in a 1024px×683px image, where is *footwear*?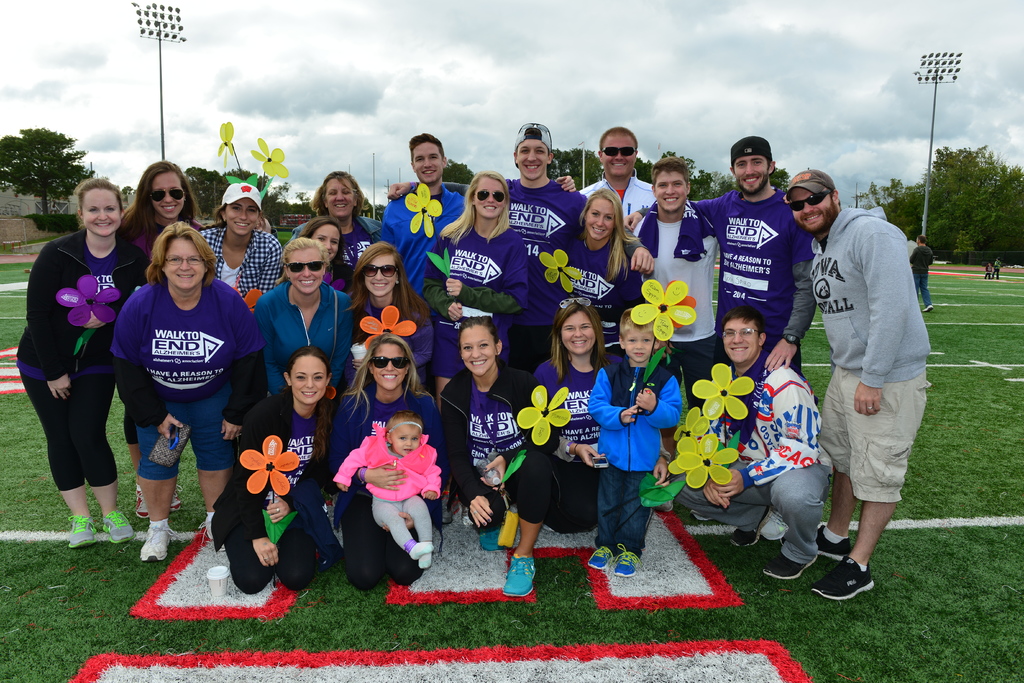
locate(463, 501, 475, 525).
